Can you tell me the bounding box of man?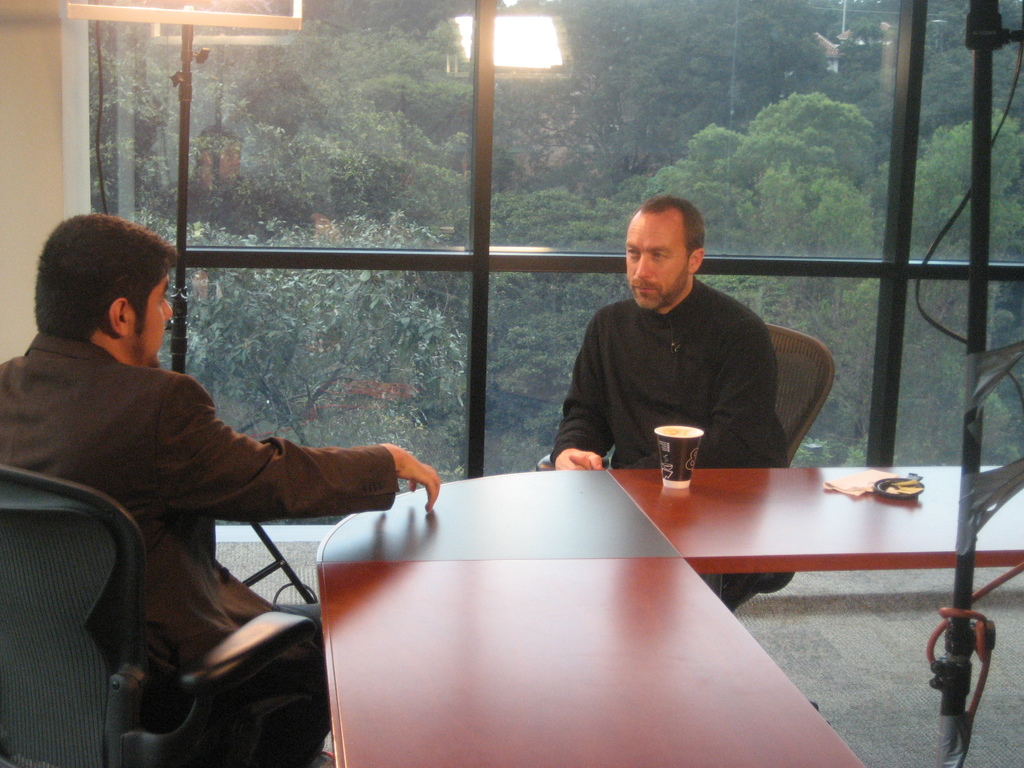
l=526, t=211, r=823, b=477.
